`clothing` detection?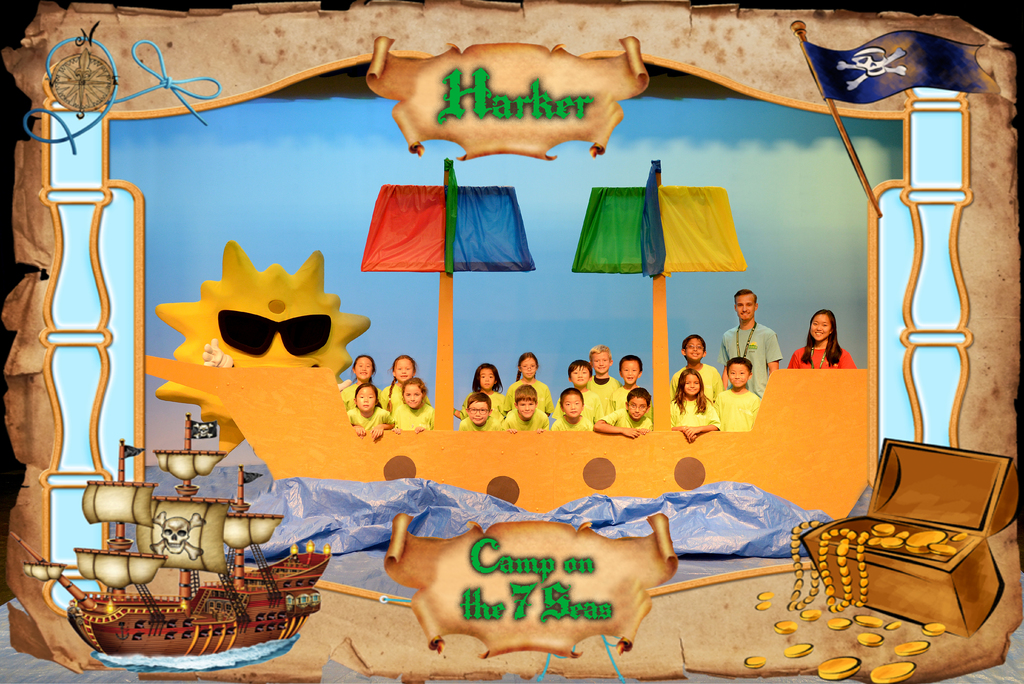
[left=552, top=413, right=591, bottom=434]
